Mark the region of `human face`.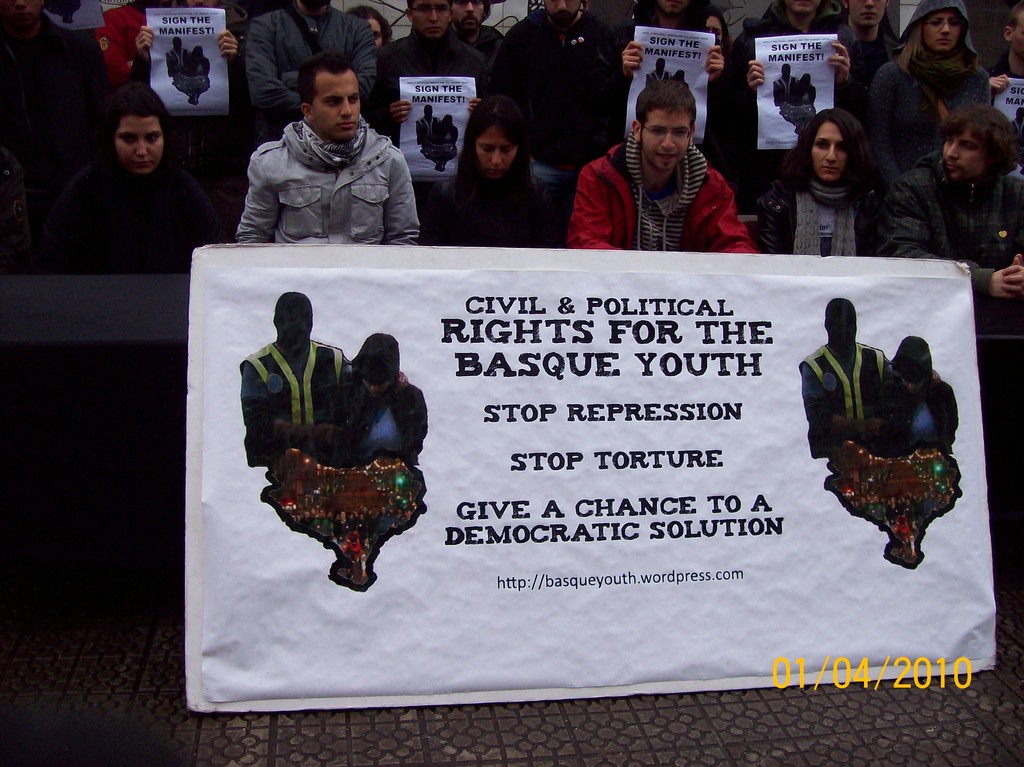
Region: x1=811, y1=120, x2=847, y2=181.
